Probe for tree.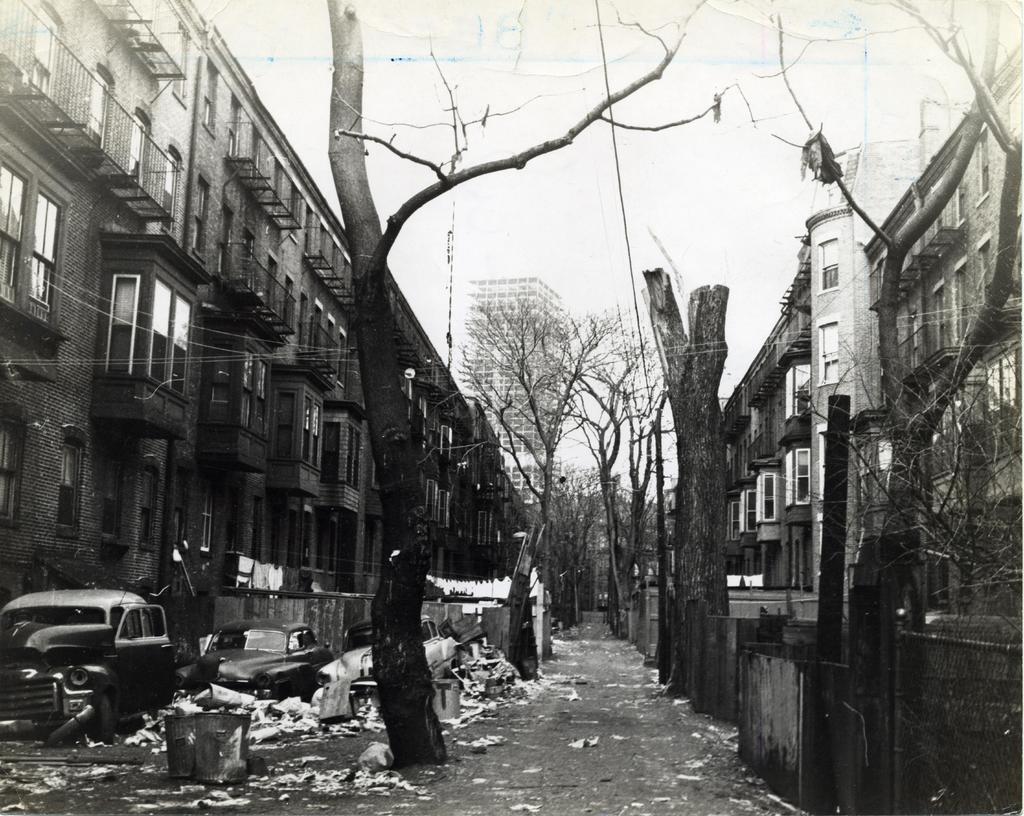
Probe result: locate(324, 1, 742, 767).
